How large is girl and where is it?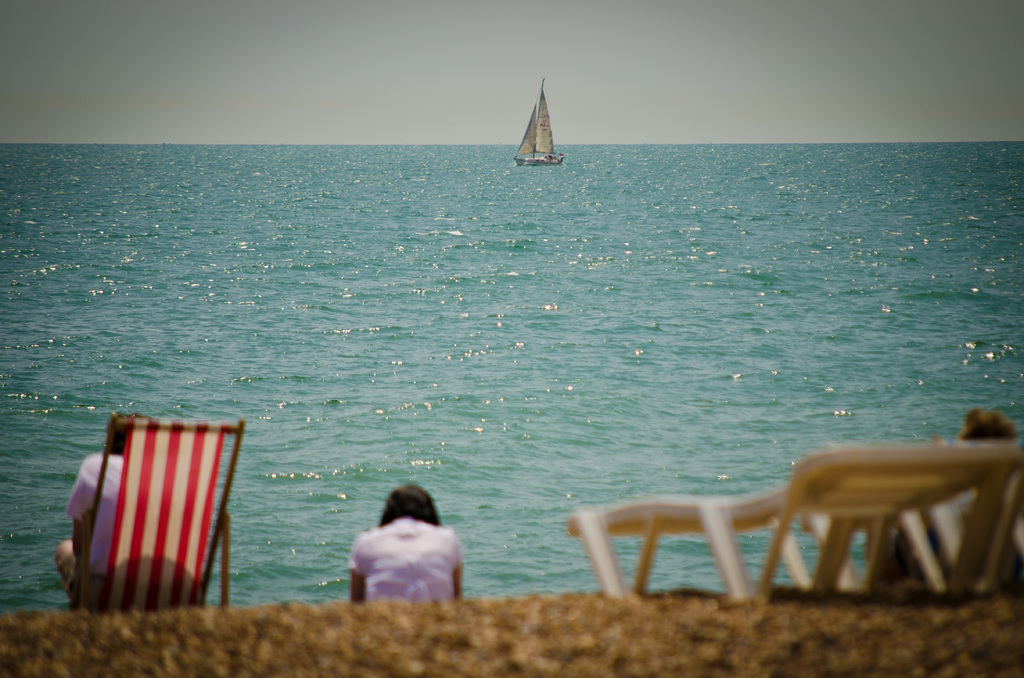
Bounding box: Rect(889, 407, 1023, 576).
